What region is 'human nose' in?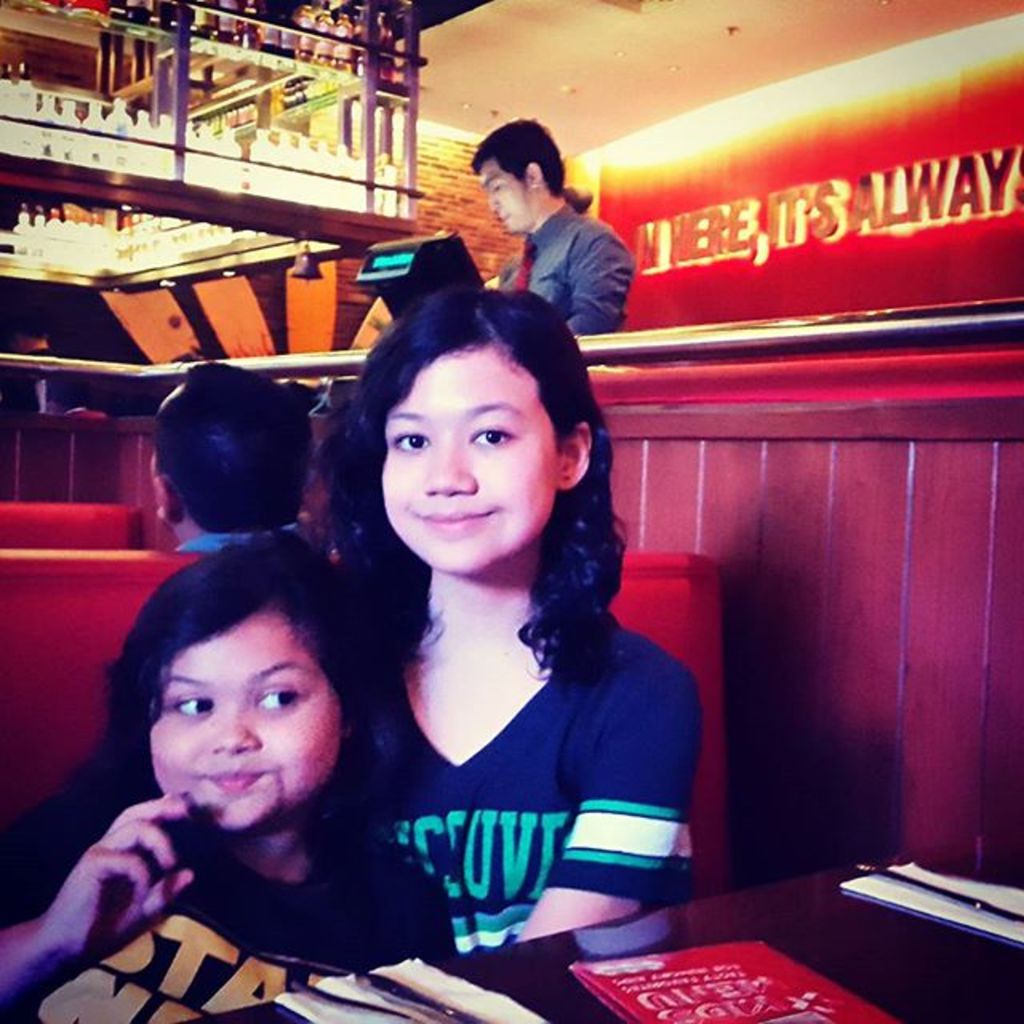
208,699,261,750.
